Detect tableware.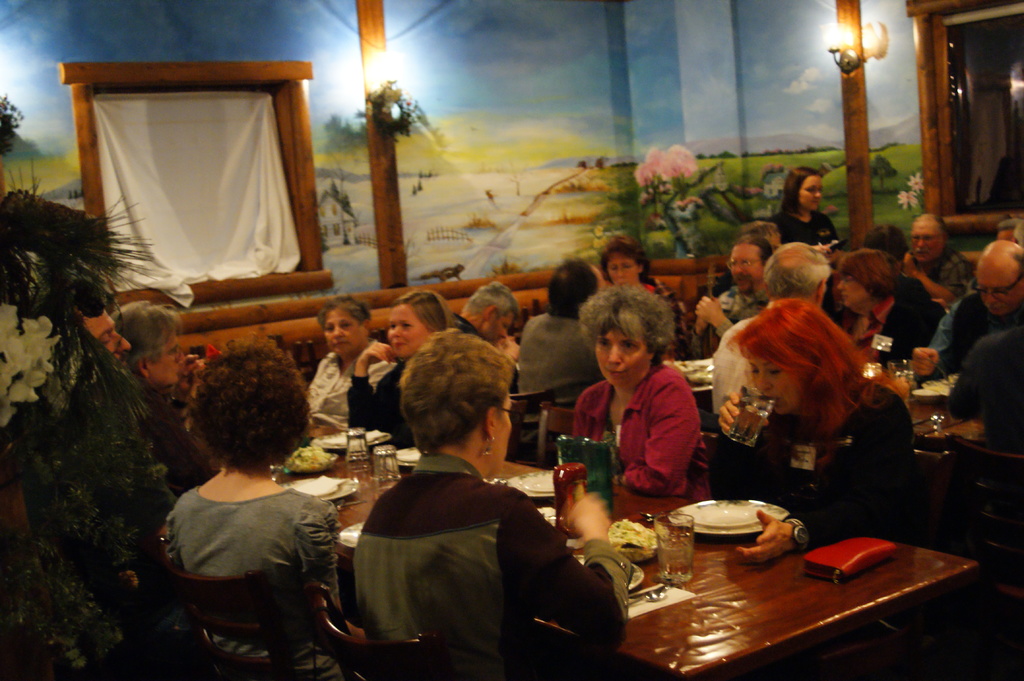
Detected at 906/371/960/405.
